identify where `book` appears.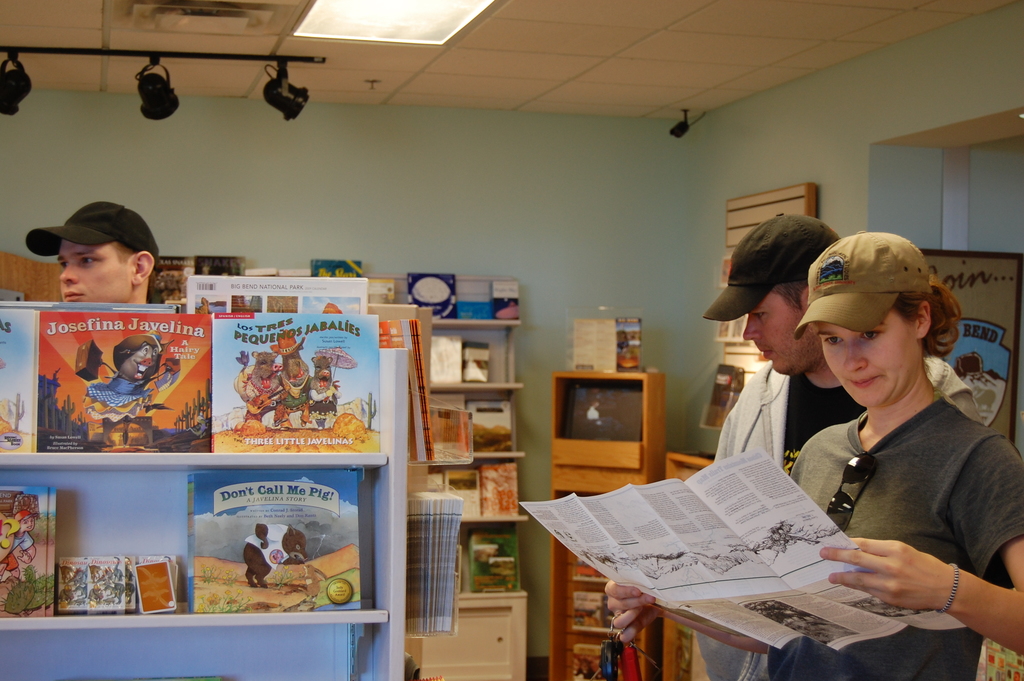
Appears at box(571, 557, 613, 587).
